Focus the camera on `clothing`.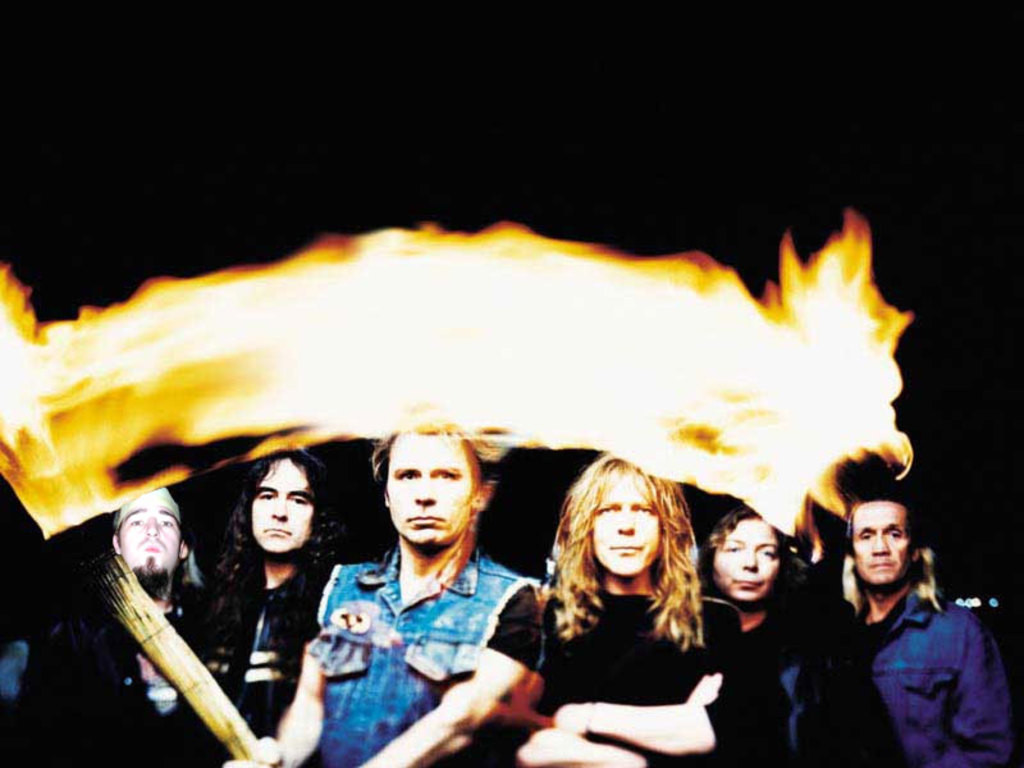
Focus region: BBox(859, 566, 1016, 767).
